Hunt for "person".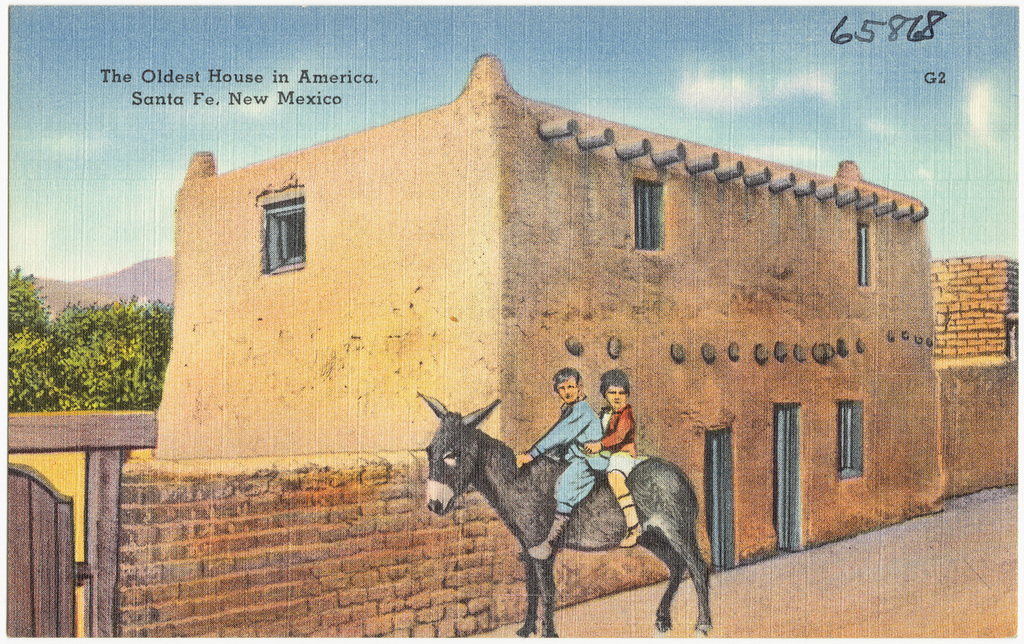
Hunted down at box(516, 366, 604, 556).
